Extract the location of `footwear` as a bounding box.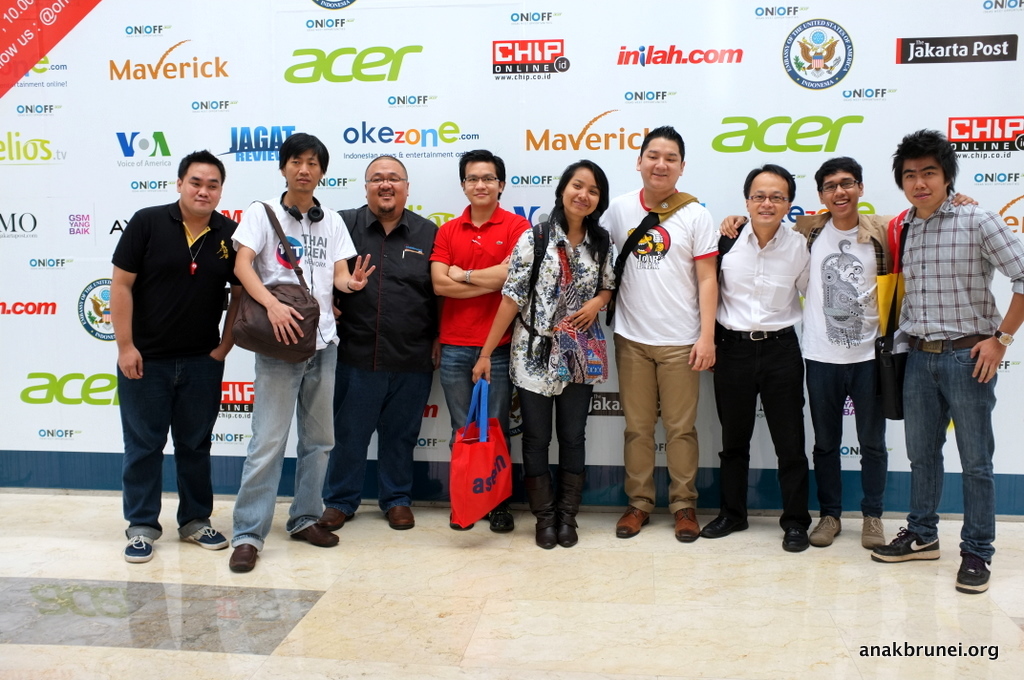
bbox=(229, 542, 258, 573).
